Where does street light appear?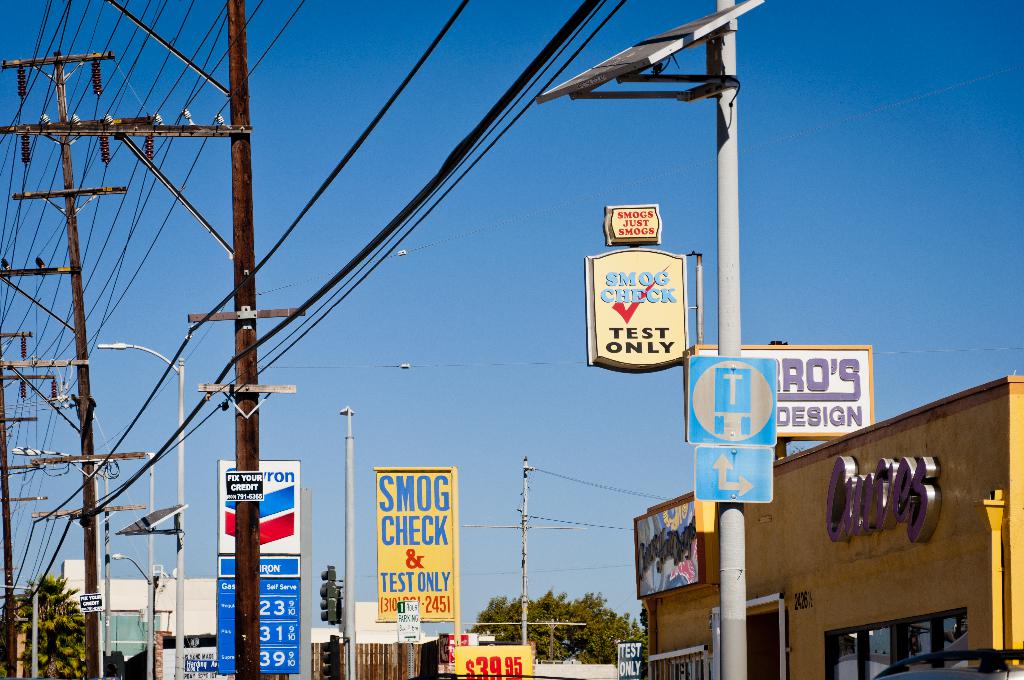
Appears at {"x1": 338, "y1": 407, "x2": 360, "y2": 679}.
